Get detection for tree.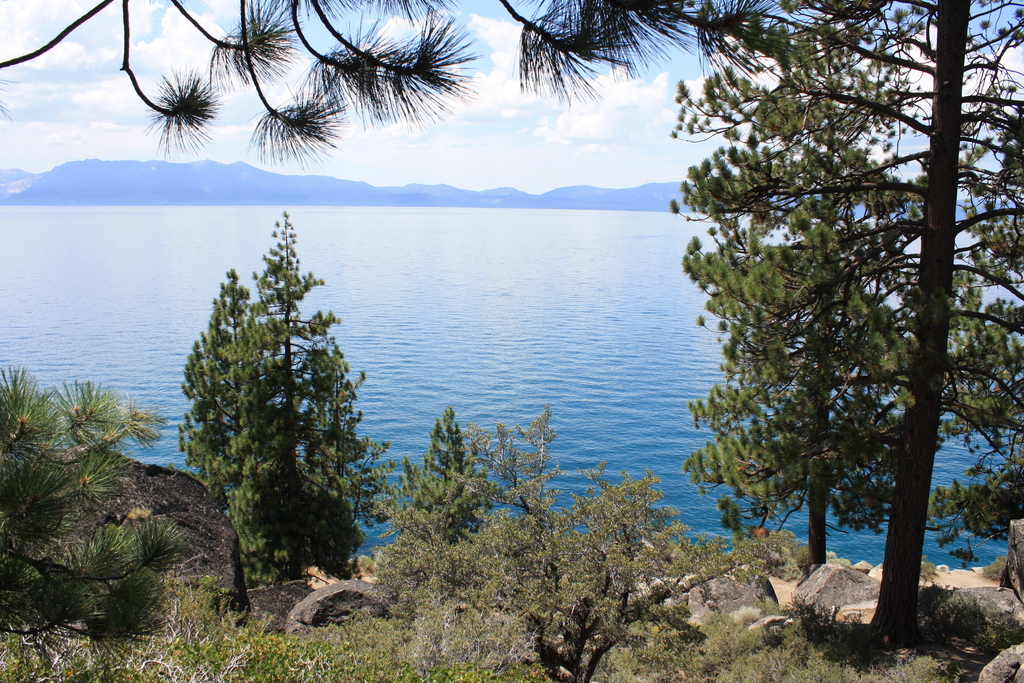
Detection: region(168, 196, 372, 600).
